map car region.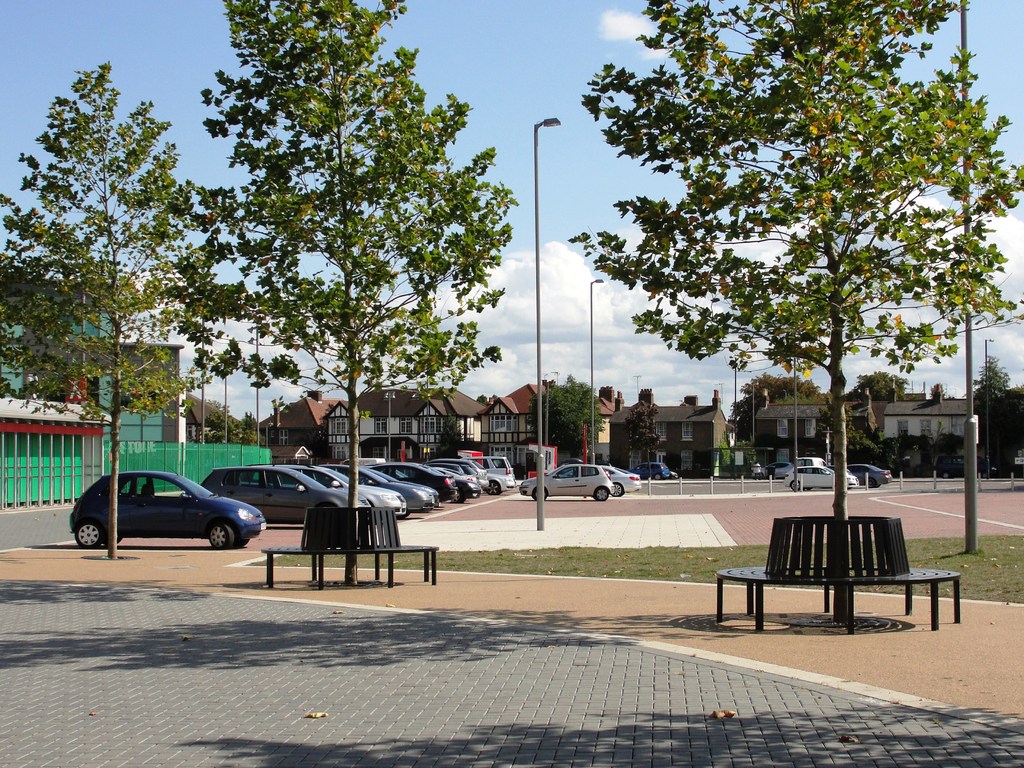
Mapped to <box>598,465,639,498</box>.
